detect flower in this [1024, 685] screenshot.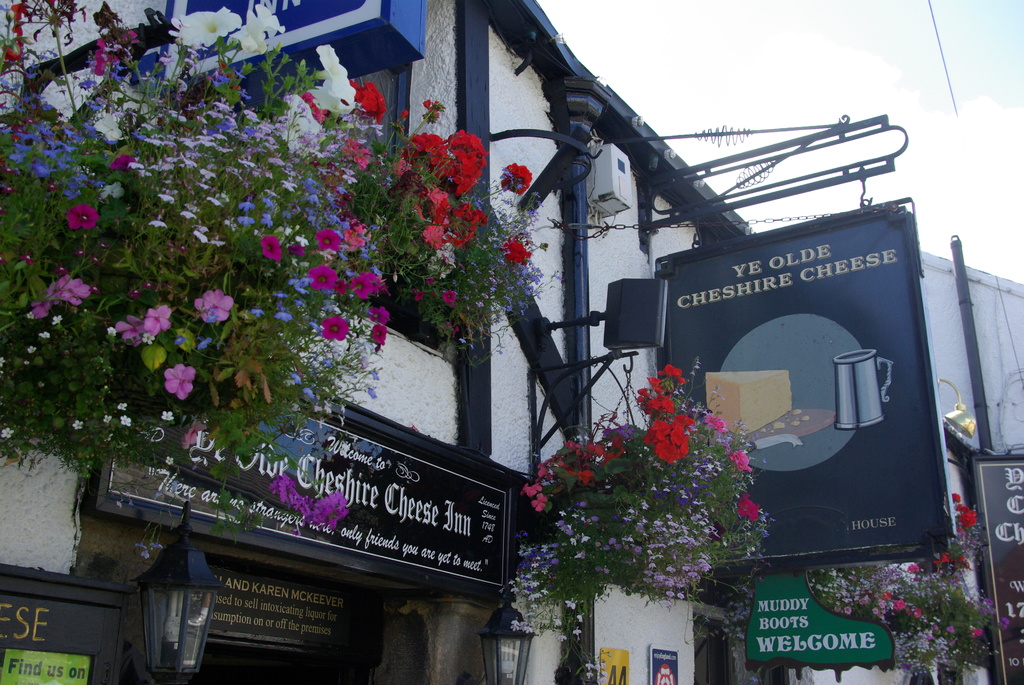
Detection: BBox(309, 266, 340, 290).
